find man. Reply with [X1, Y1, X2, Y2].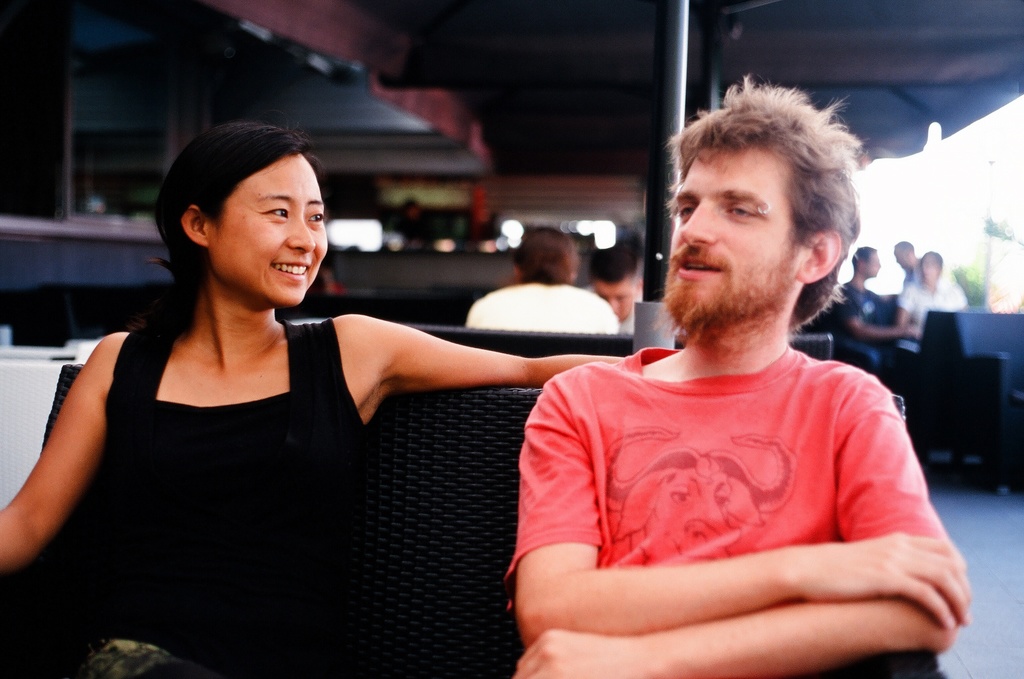
[889, 240, 915, 276].
